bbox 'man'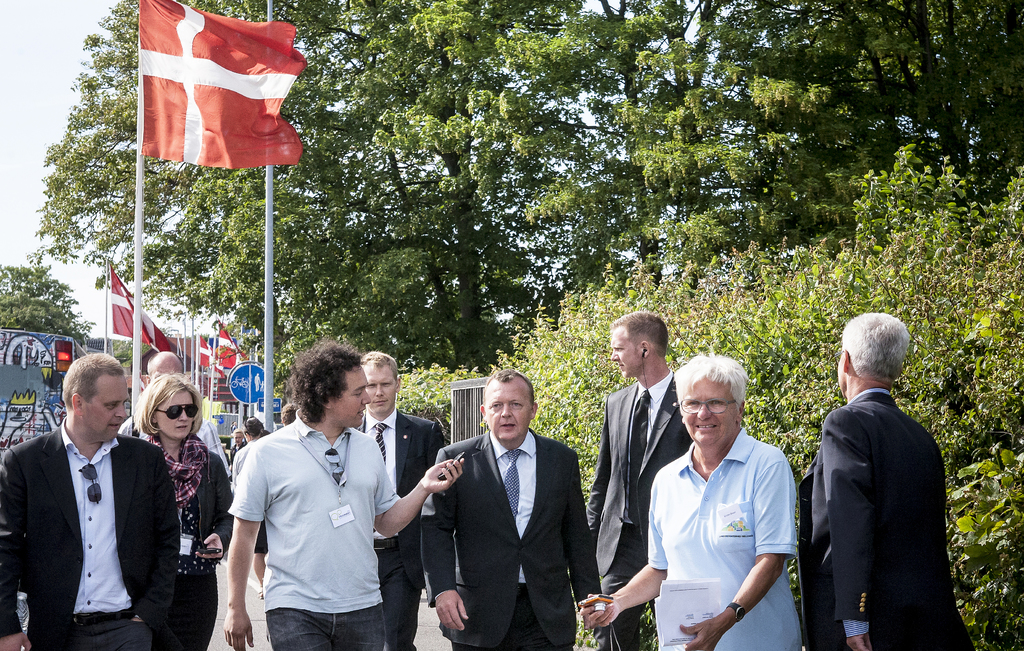
bbox=[417, 370, 594, 650]
